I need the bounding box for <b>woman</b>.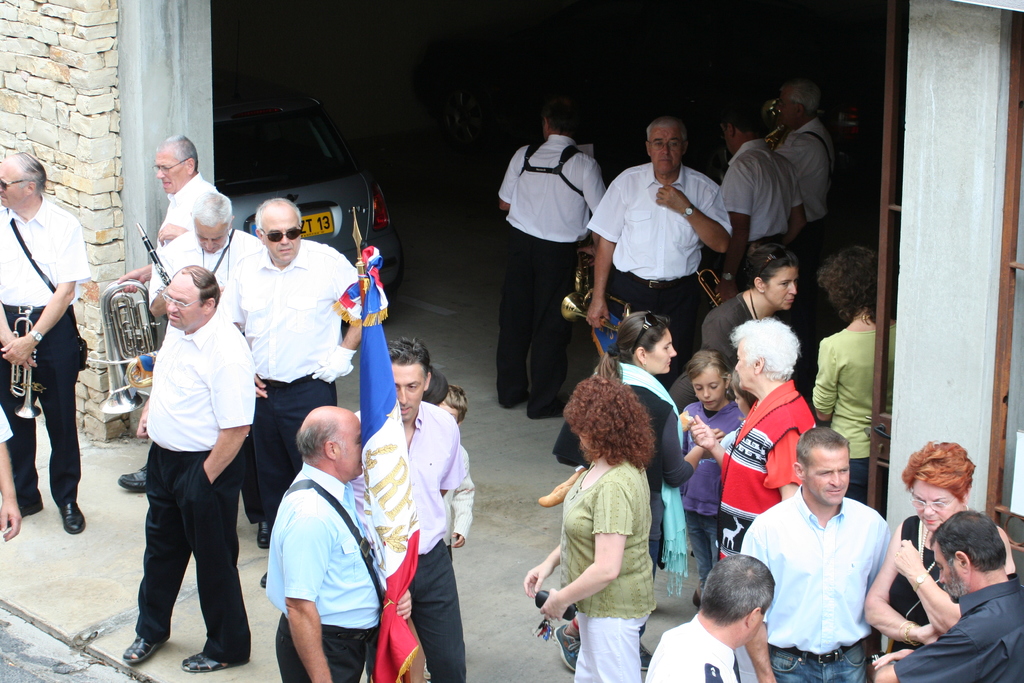
Here it is: crop(666, 241, 803, 415).
